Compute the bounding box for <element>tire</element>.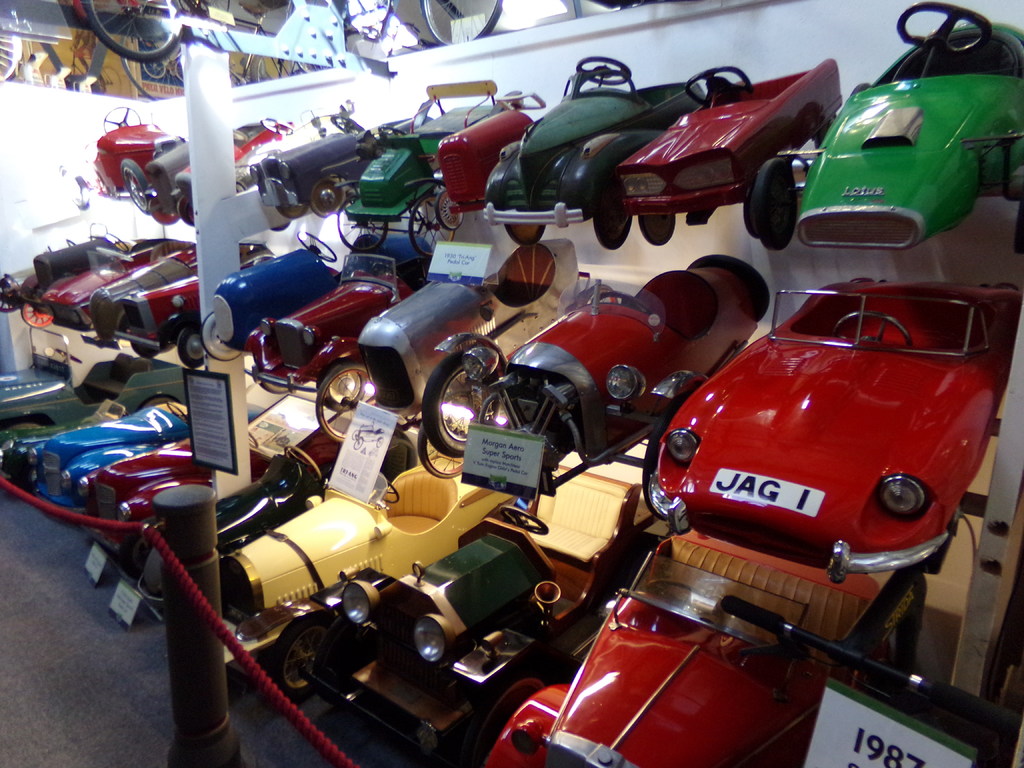
751,156,796,250.
